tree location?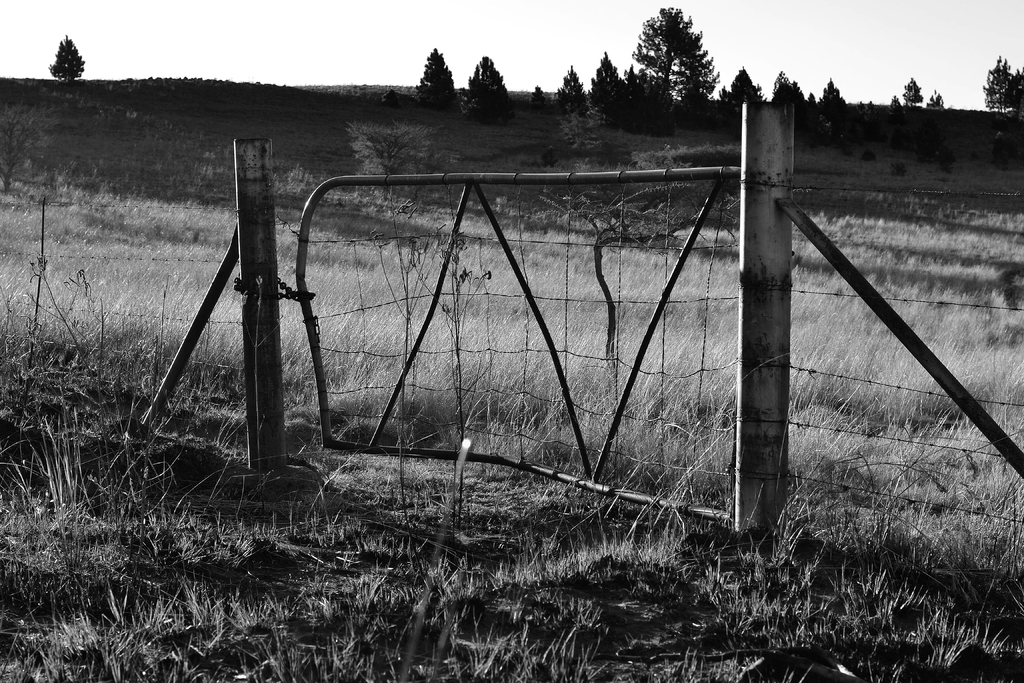
921, 77, 952, 115
